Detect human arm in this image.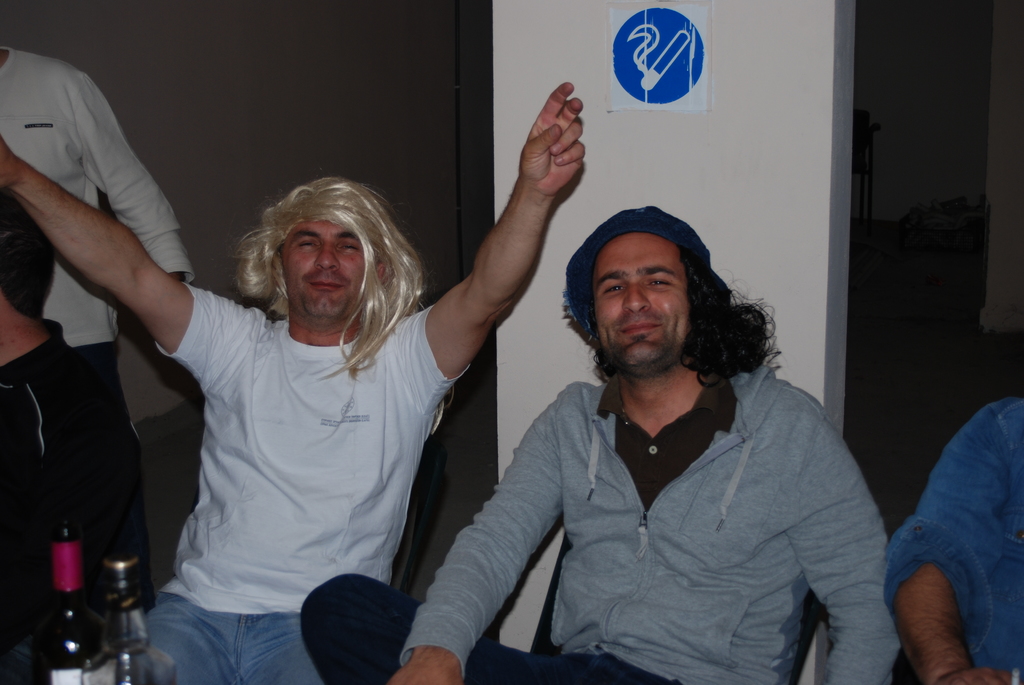
Detection: [left=786, top=412, right=890, bottom=684].
